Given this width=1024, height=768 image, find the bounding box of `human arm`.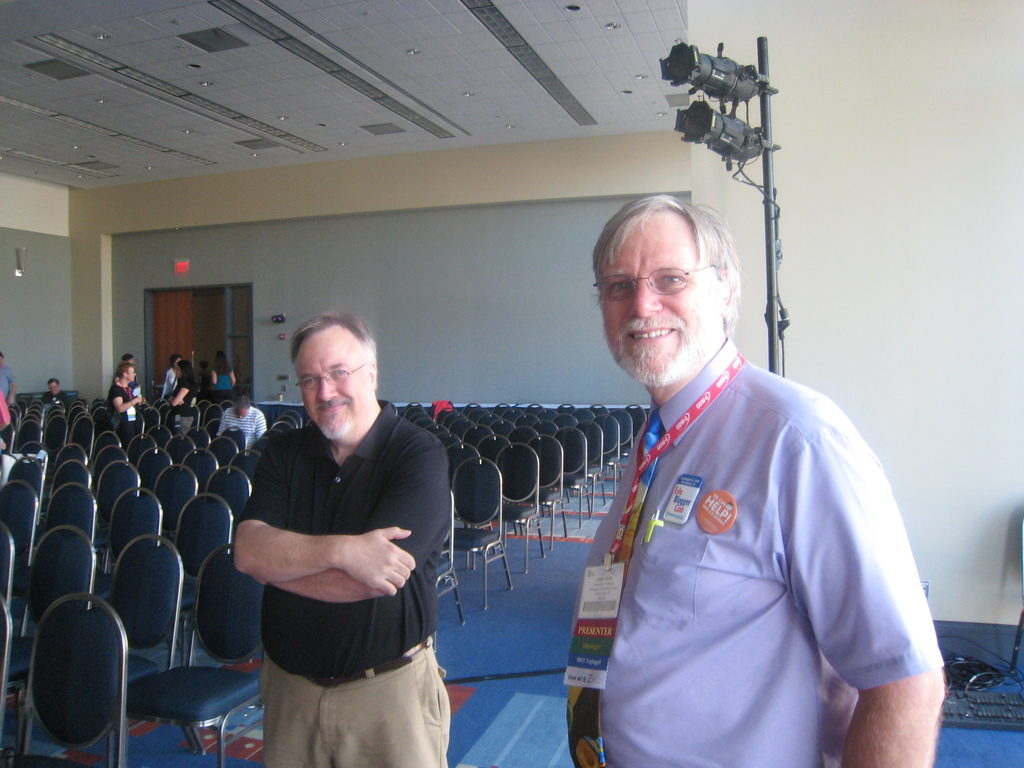
left=253, top=438, right=448, bottom=605.
